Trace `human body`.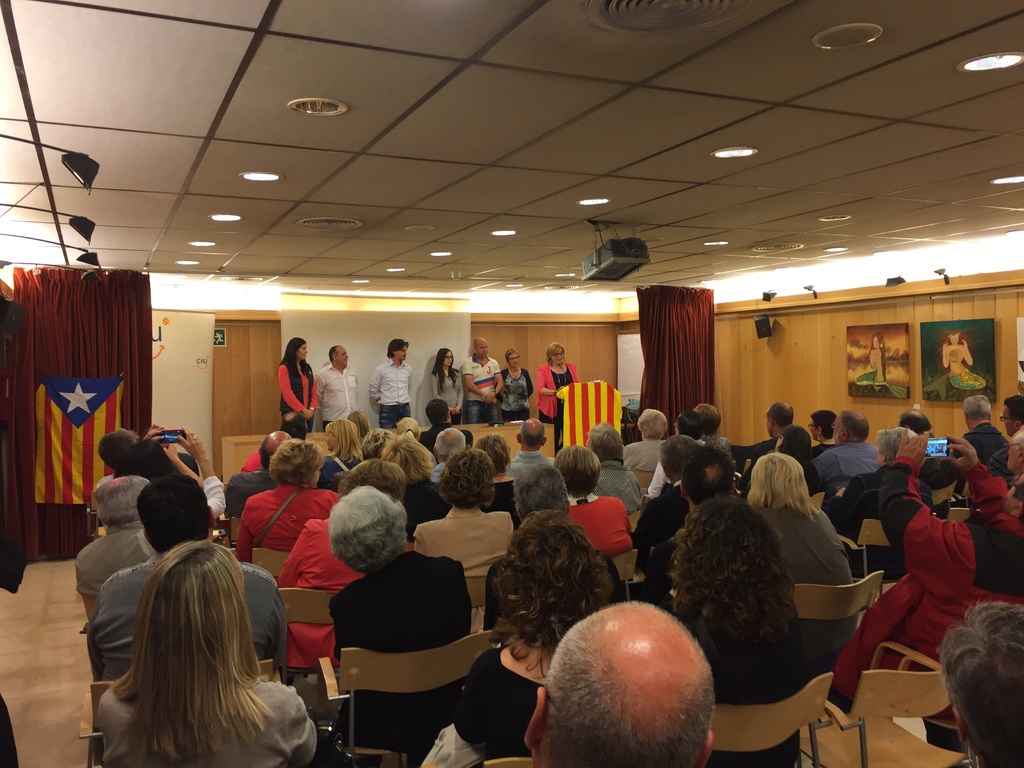
Traced to bbox=[410, 440, 529, 636].
